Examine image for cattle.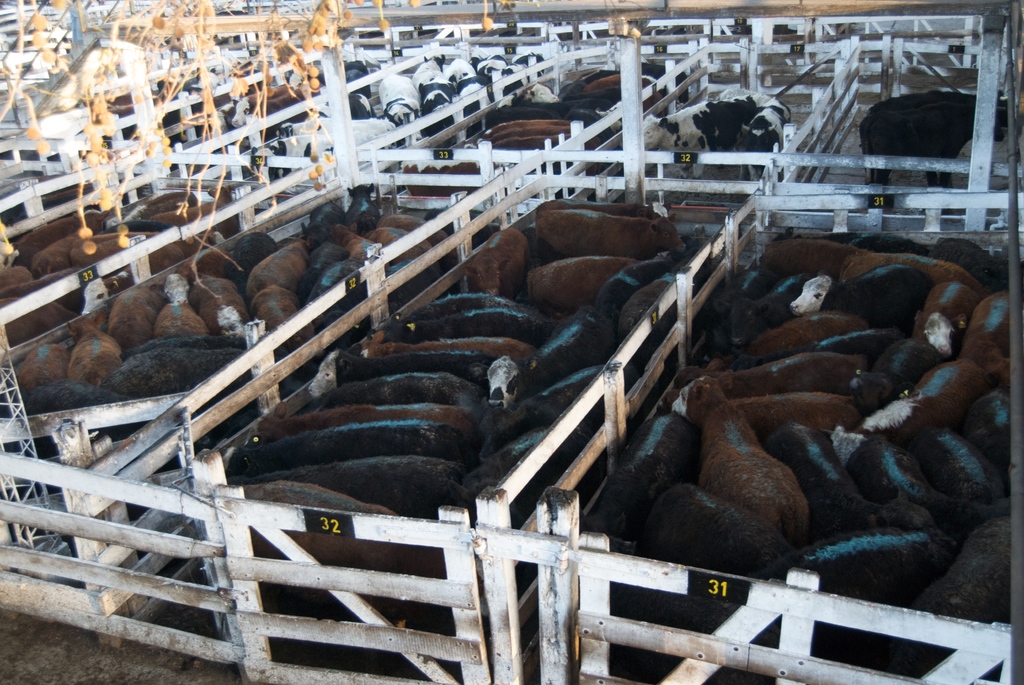
Examination result: <box>463,427,554,490</box>.
